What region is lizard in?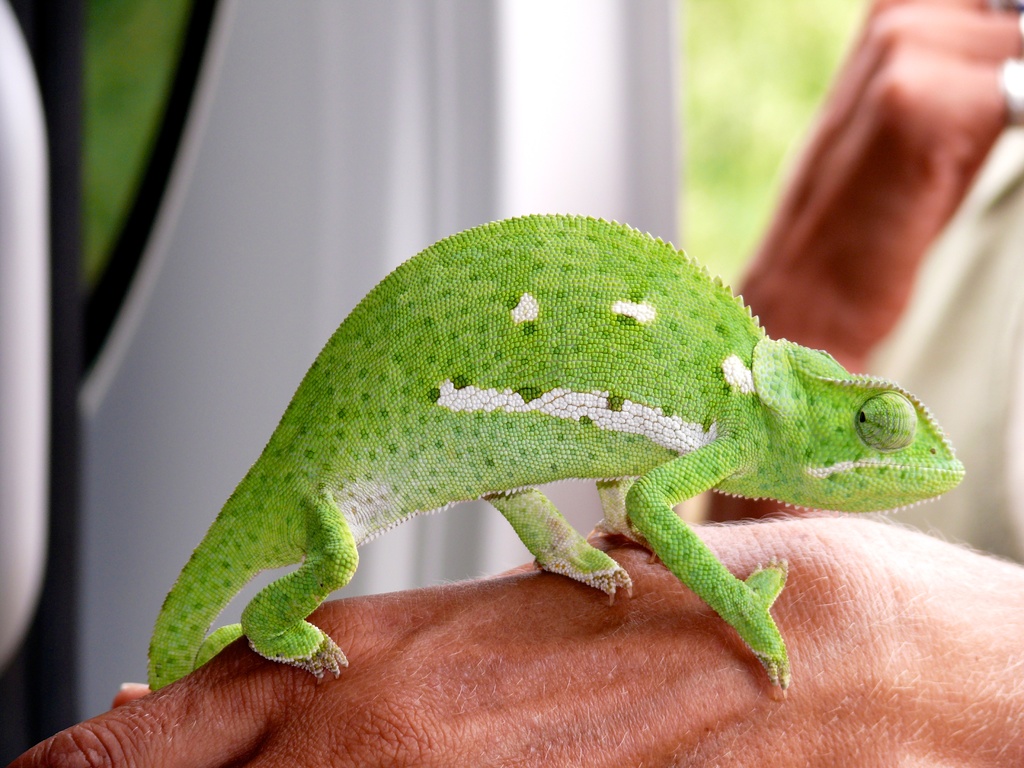
(x1=114, y1=209, x2=955, y2=721).
